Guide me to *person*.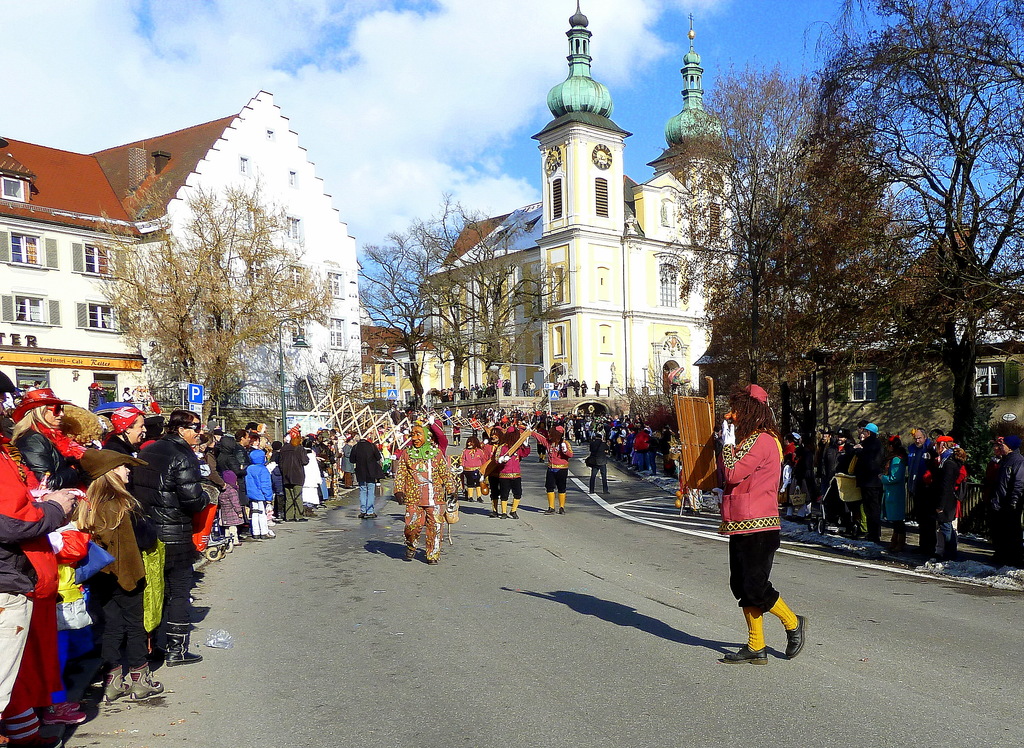
Guidance: {"x1": 390, "y1": 425, "x2": 455, "y2": 568}.
